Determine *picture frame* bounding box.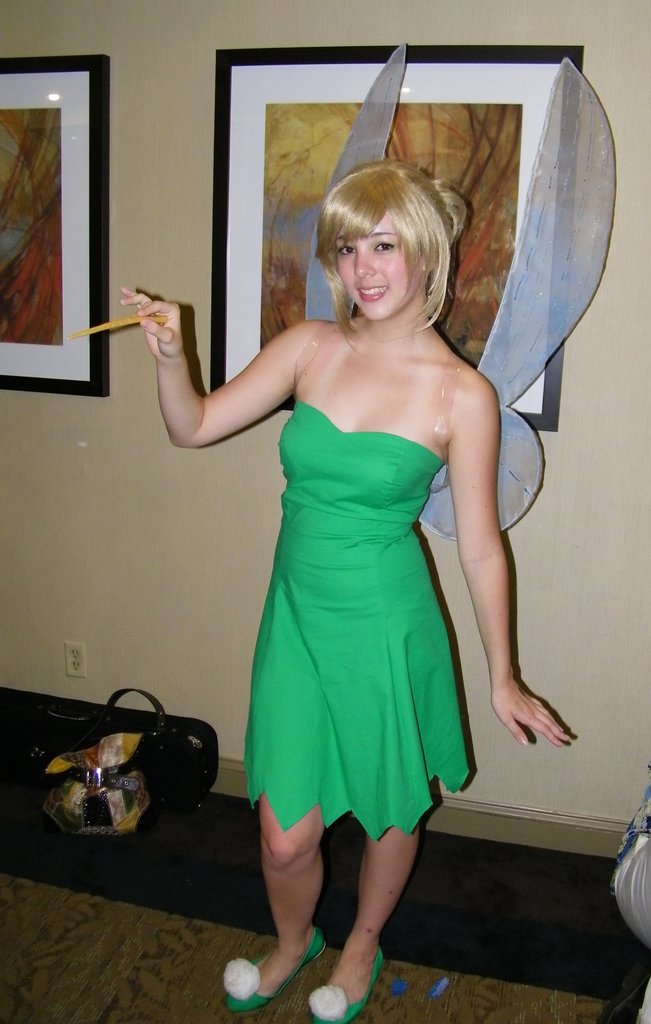
Determined: 0,64,131,422.
